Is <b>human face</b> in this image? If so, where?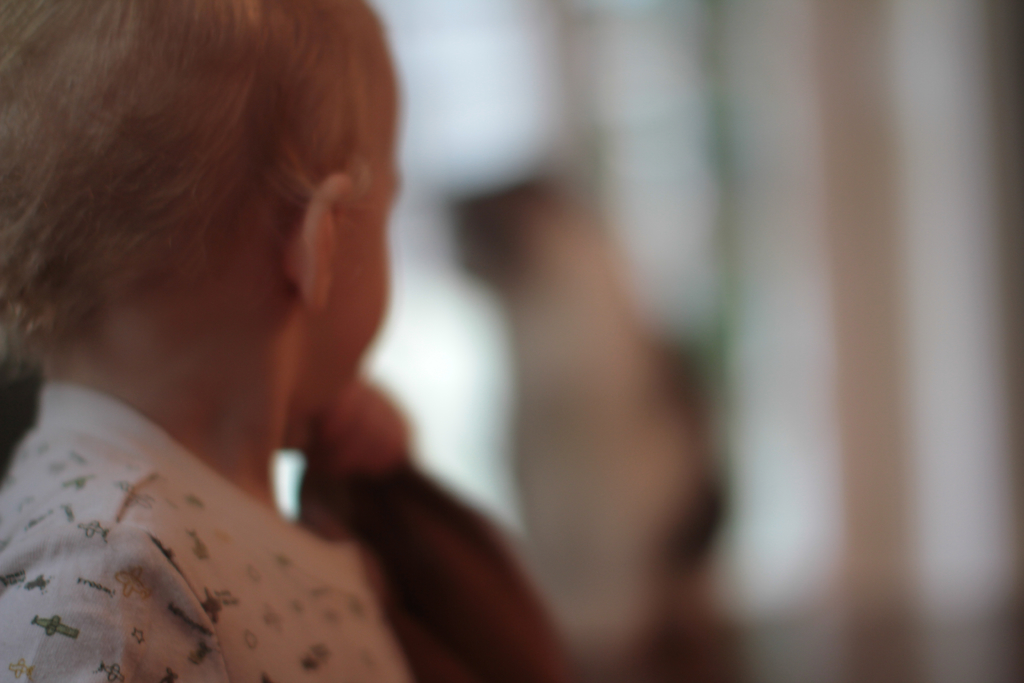
Yes, at crop(294, 119, 394, 461).
